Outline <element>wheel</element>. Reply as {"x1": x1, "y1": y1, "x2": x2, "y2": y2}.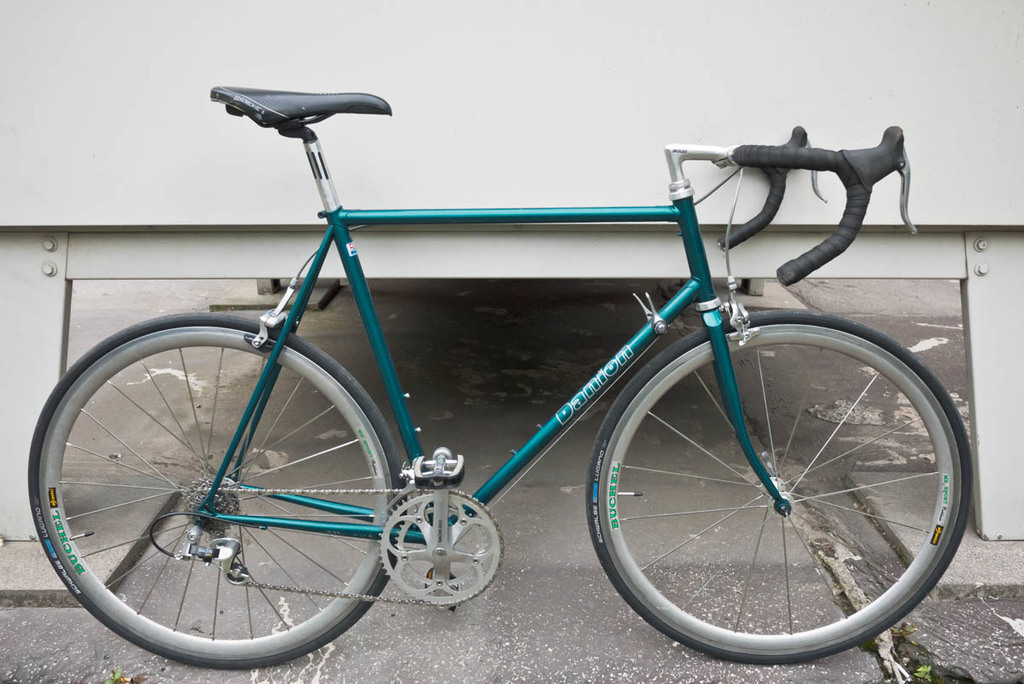
{"x1": 25, "y1": 310, "x2": 410, "y2": 670}.
